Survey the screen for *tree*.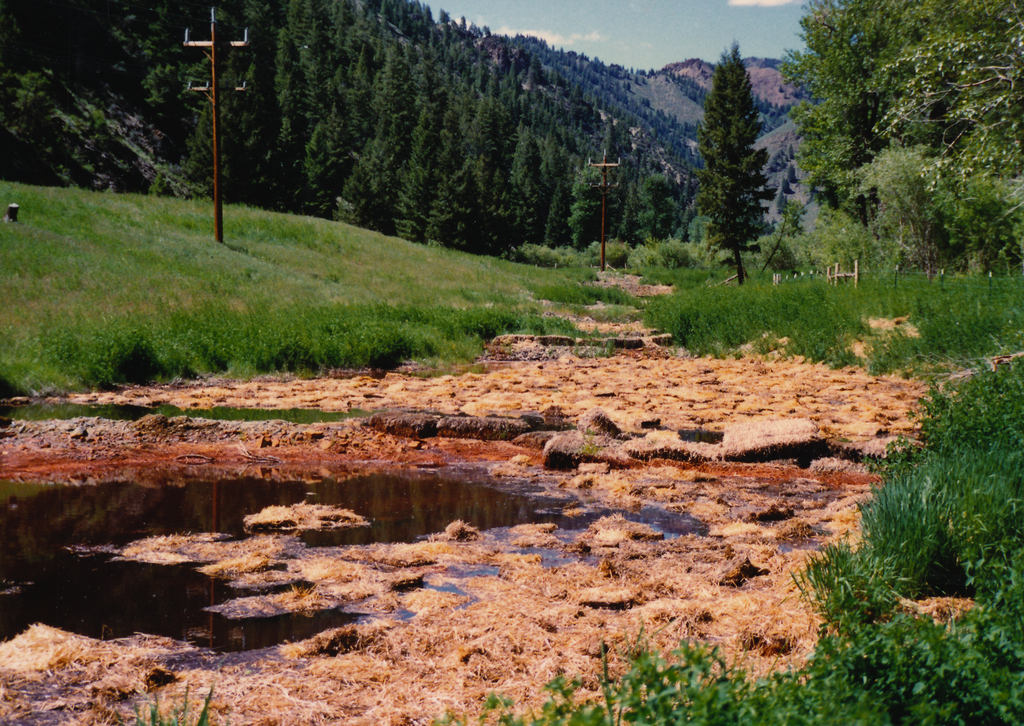
Survey found: (426, 94, 505, 225).
